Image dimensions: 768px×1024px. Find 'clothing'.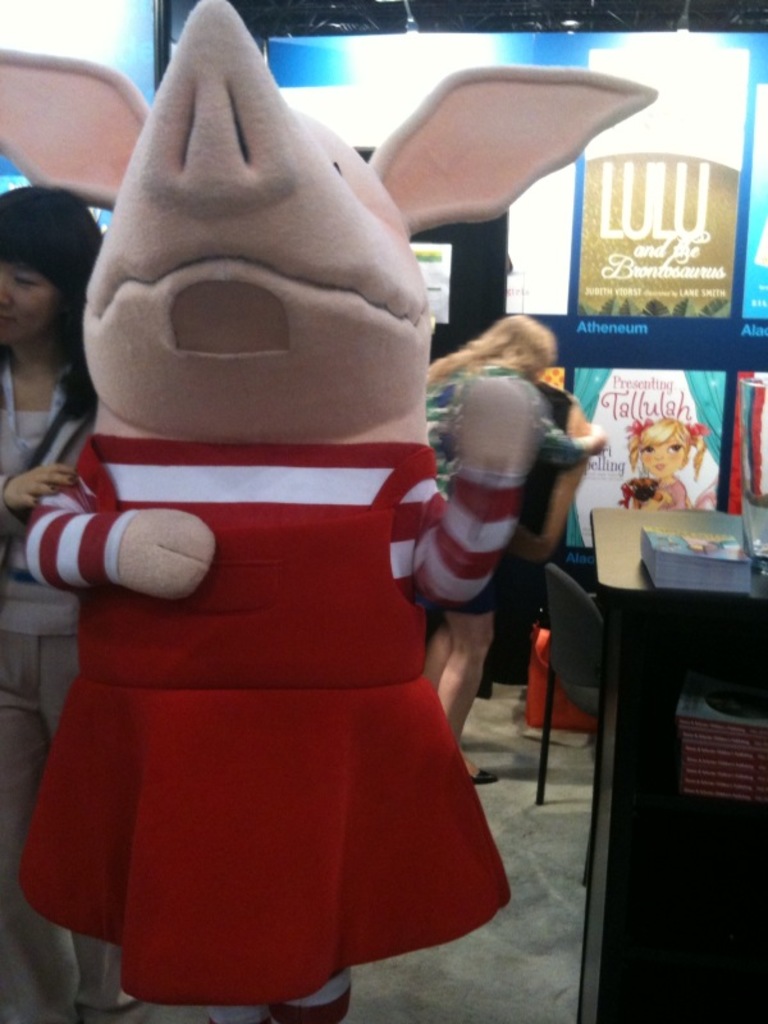
crop(1, 424, 524, 1015).
